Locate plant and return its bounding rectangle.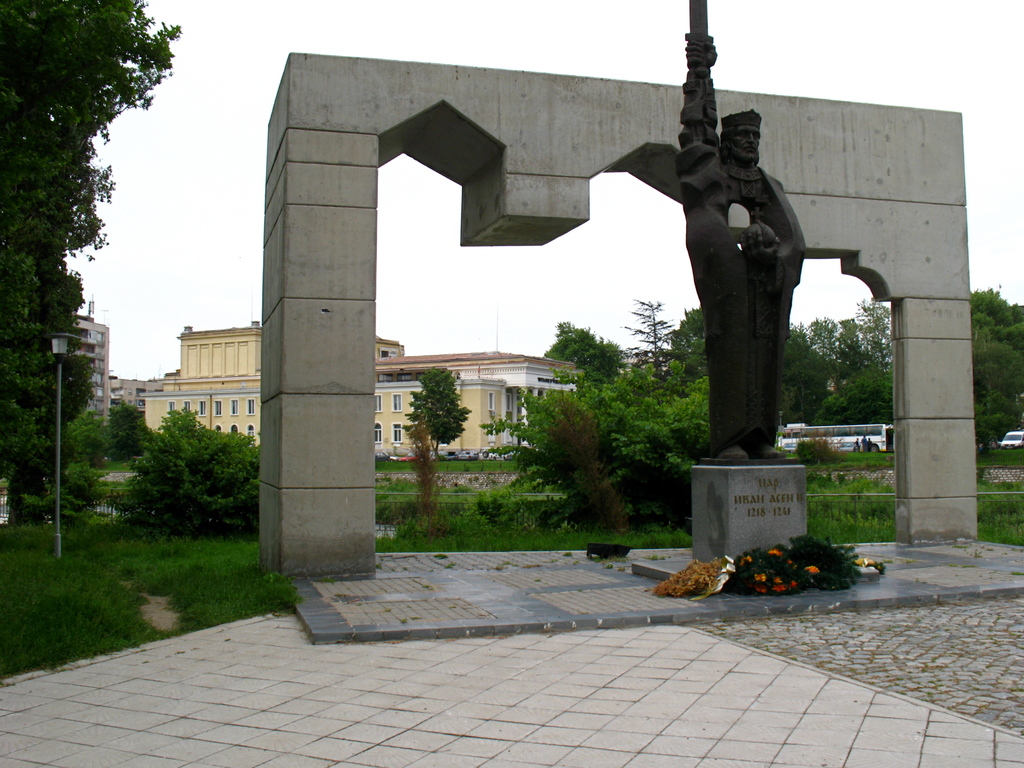
x1=607, y1=450, x2=700, y2=538.
